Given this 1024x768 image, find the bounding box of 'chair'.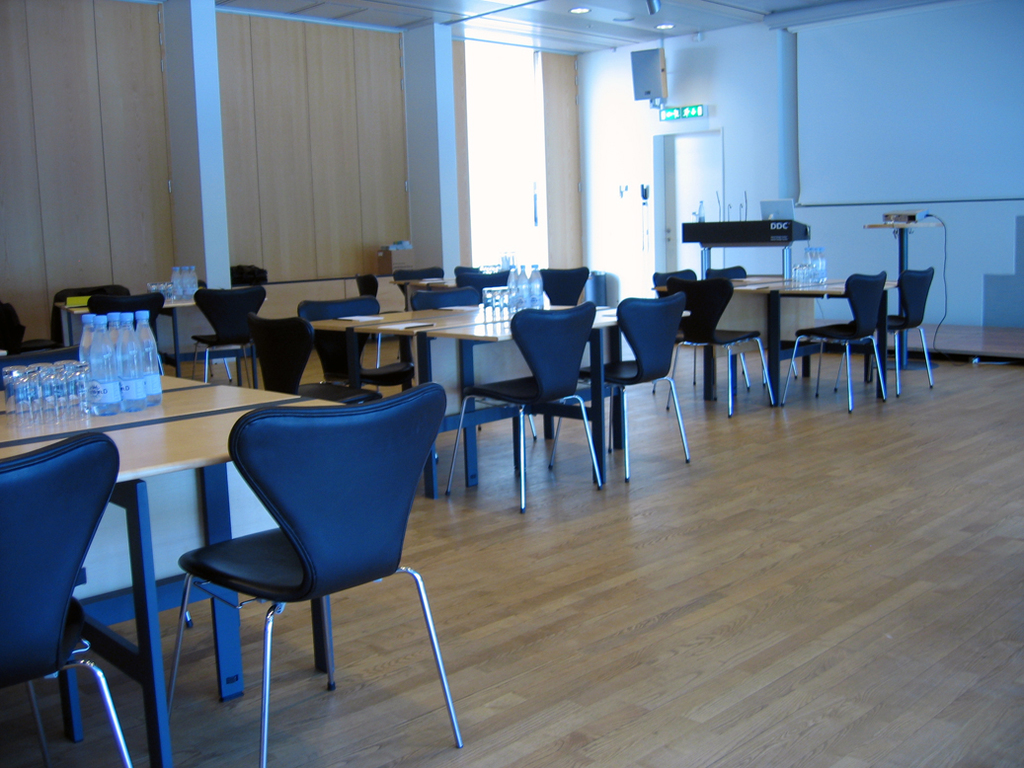
detection(649, 266, 750, 399).
